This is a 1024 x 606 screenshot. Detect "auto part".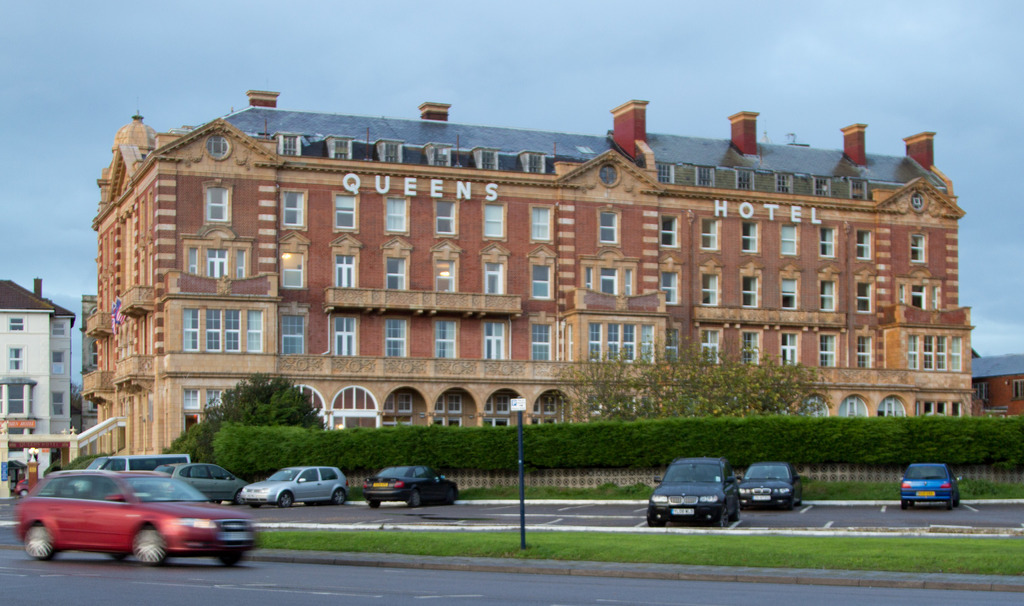
rect(131, 523, 167, 564).
